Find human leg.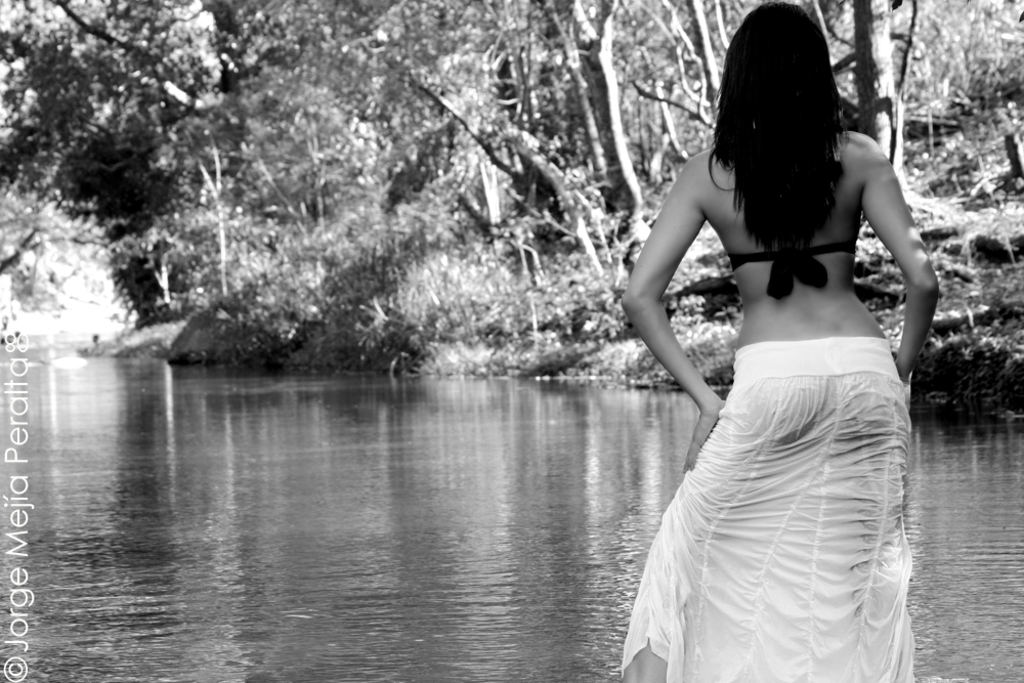
{"left": 627, "top": 413, "right": 792, "bottom": 682}.
